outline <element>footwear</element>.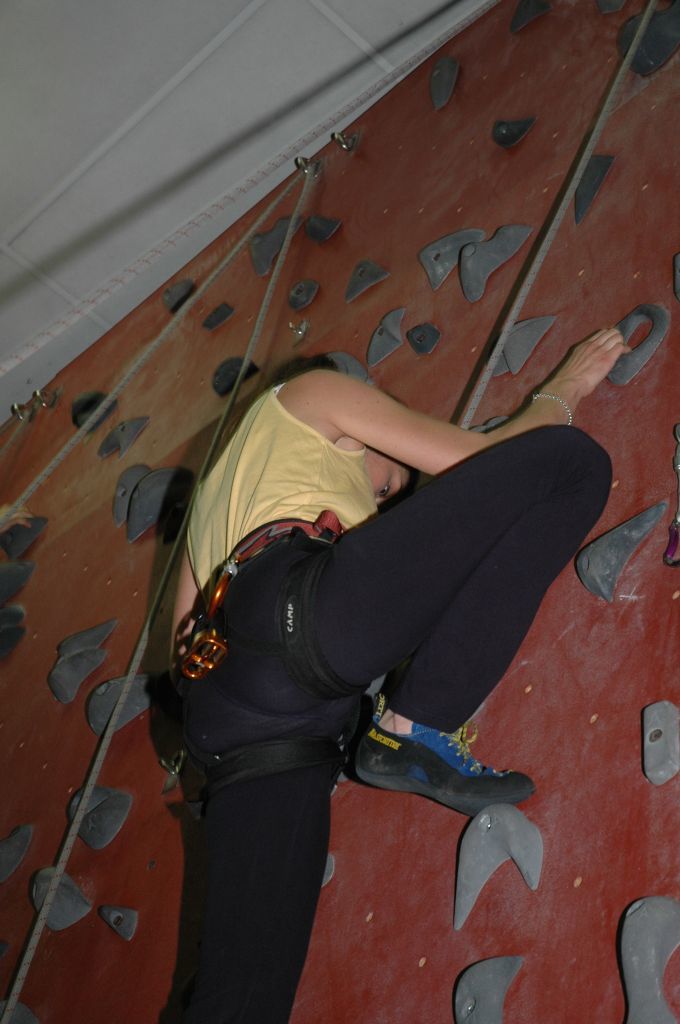
Outline: rect(345, 702, 537, 819).
